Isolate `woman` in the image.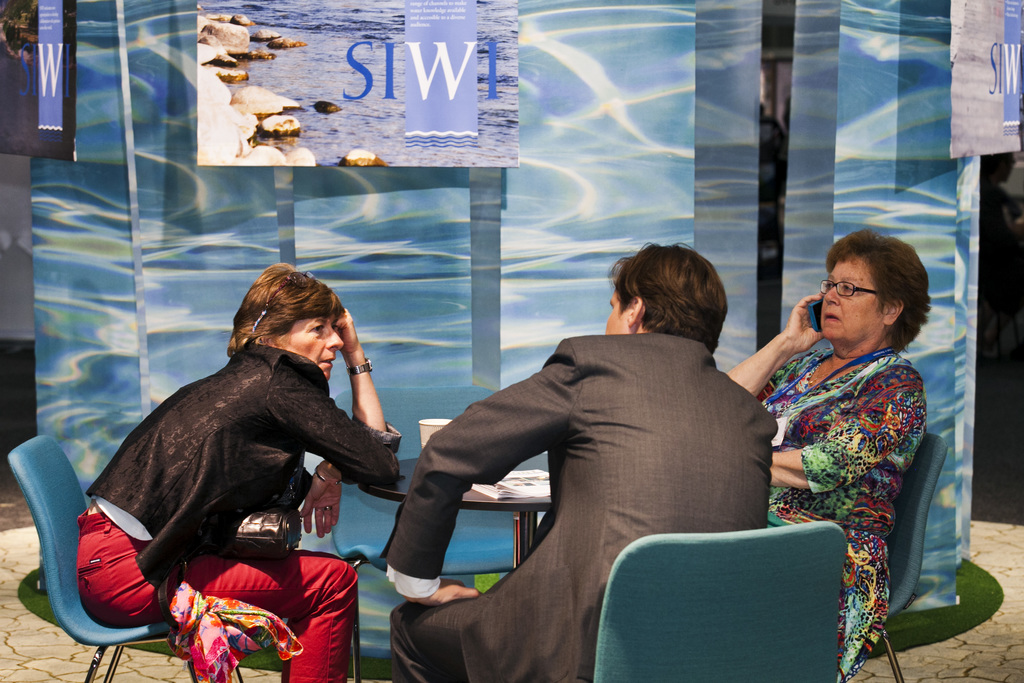
Isolated region: [766, 217, 945, 659].
